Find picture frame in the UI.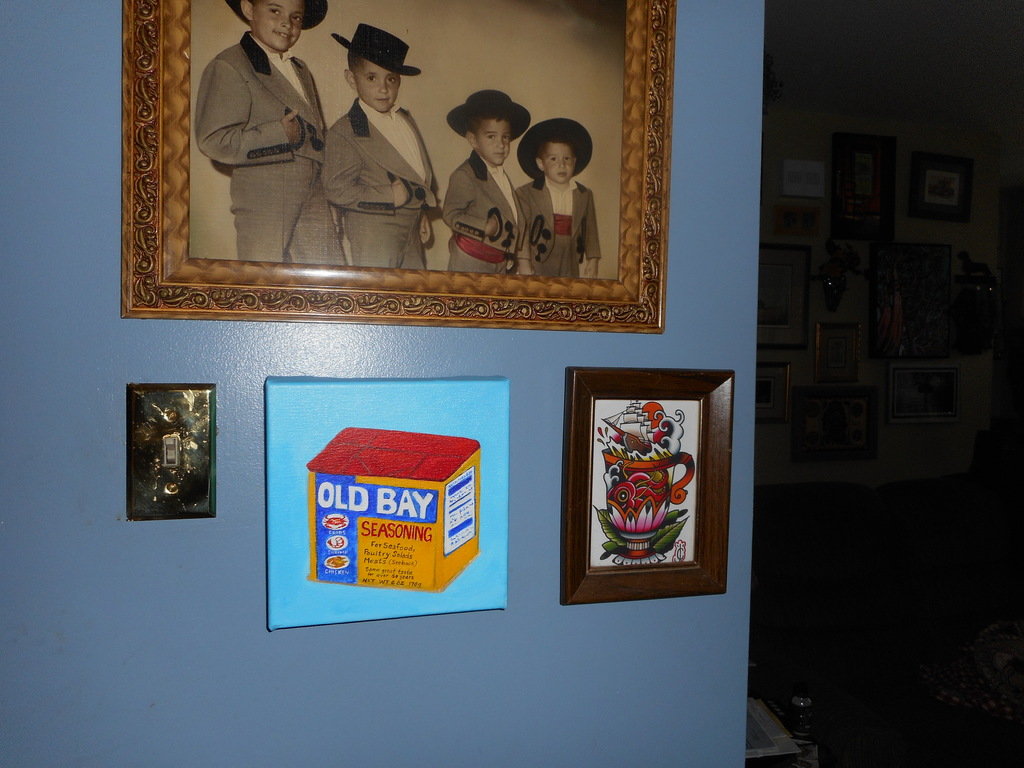
UI element at bbox=[834, 132, 893, 244].
